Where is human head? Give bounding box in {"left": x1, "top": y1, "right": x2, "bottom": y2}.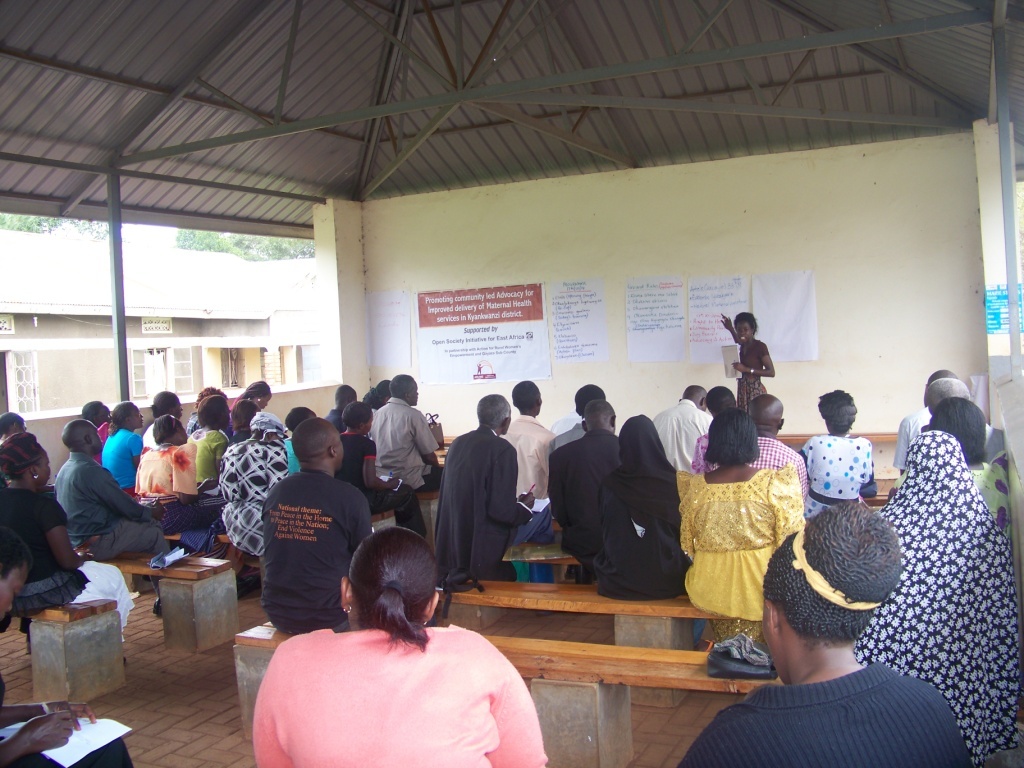
{"left": 581, "top": 397, "right": 617, "bottom": 432}.
